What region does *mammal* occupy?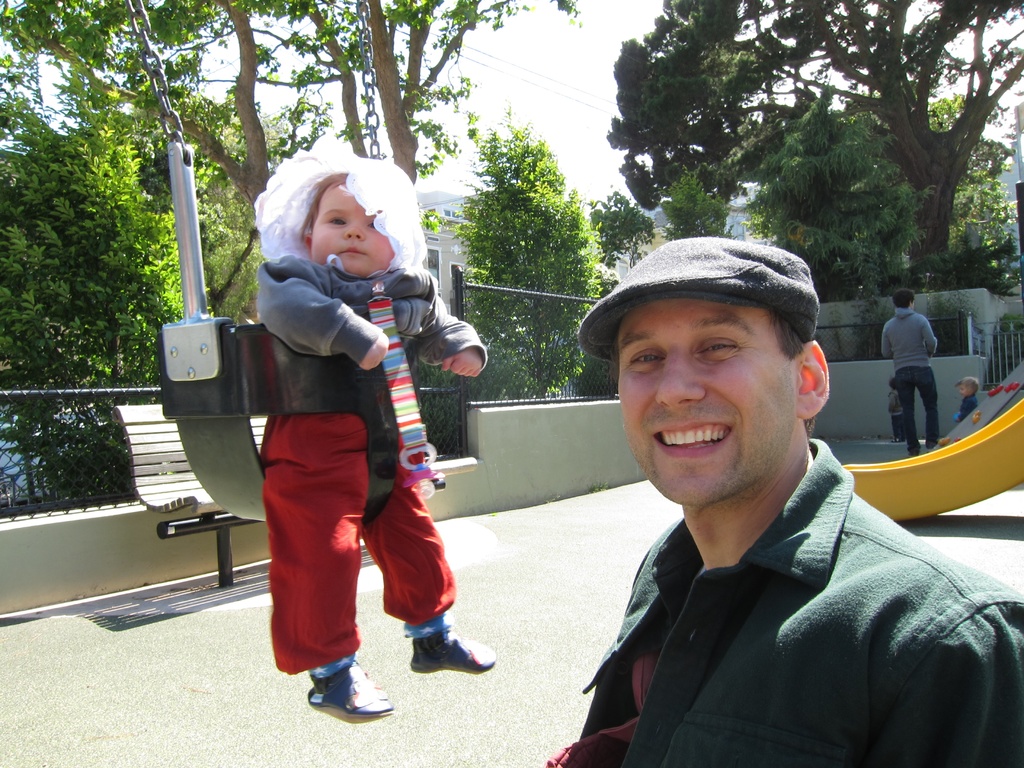
bbox=(889, 378, 910, 445).
